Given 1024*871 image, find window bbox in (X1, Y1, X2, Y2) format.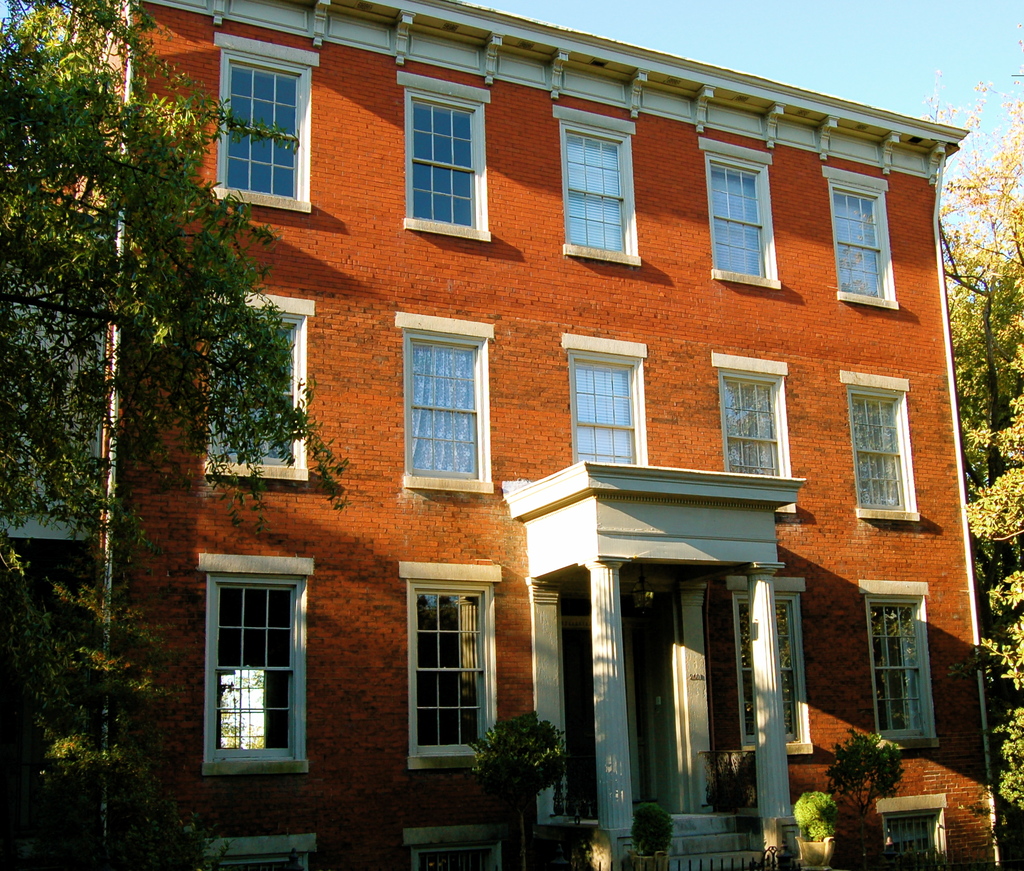
(717, 577, 820, 756).
